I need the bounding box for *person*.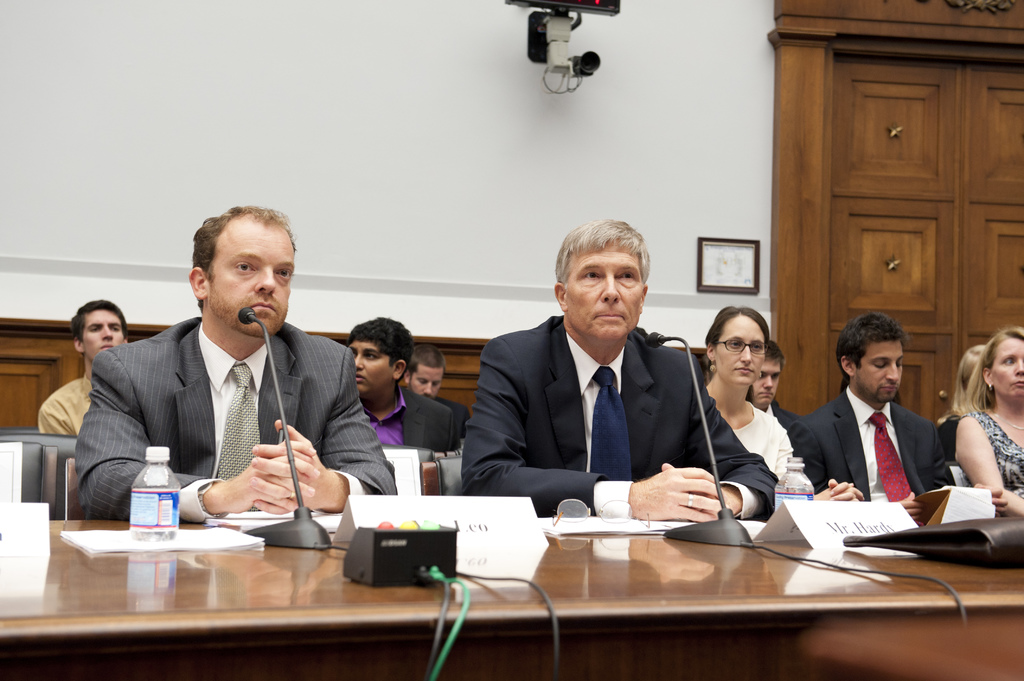
Here it is: {"left": 464, "top": 223, "right": 775, "bottom": 525}.
